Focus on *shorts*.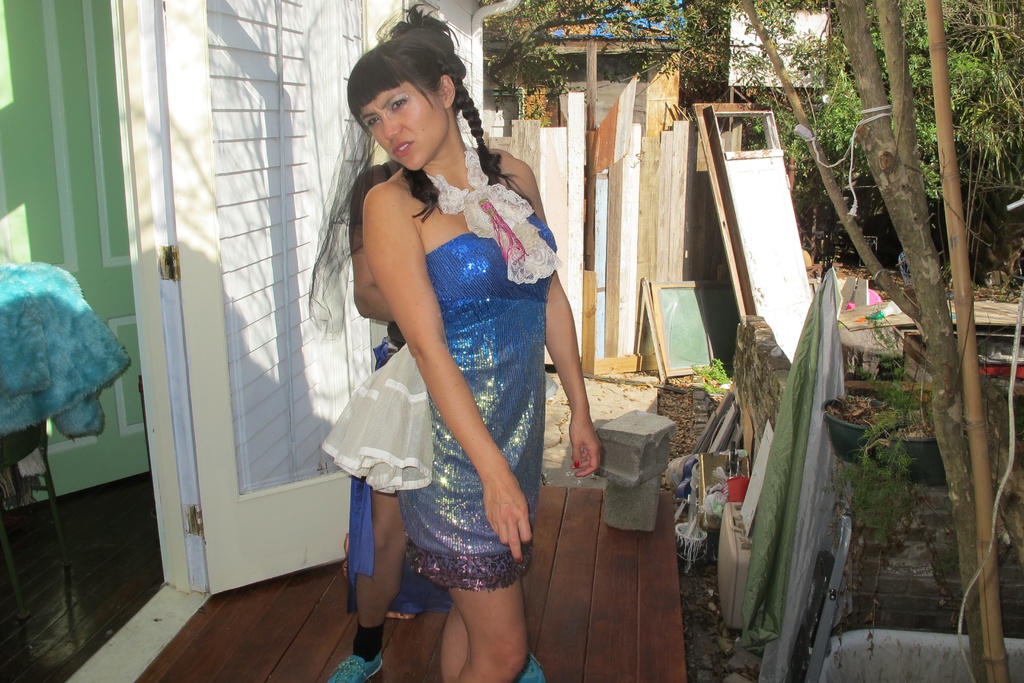
Focused at left=374, top=340, right=401, bottom=366.
